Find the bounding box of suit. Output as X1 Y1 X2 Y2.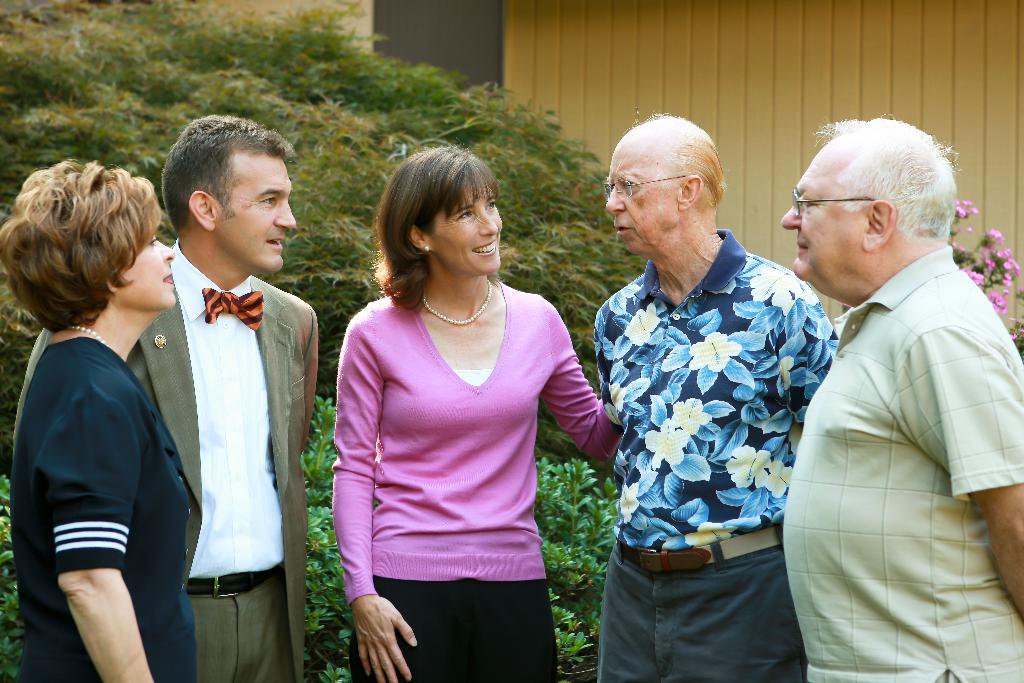
115 180 313 674.
